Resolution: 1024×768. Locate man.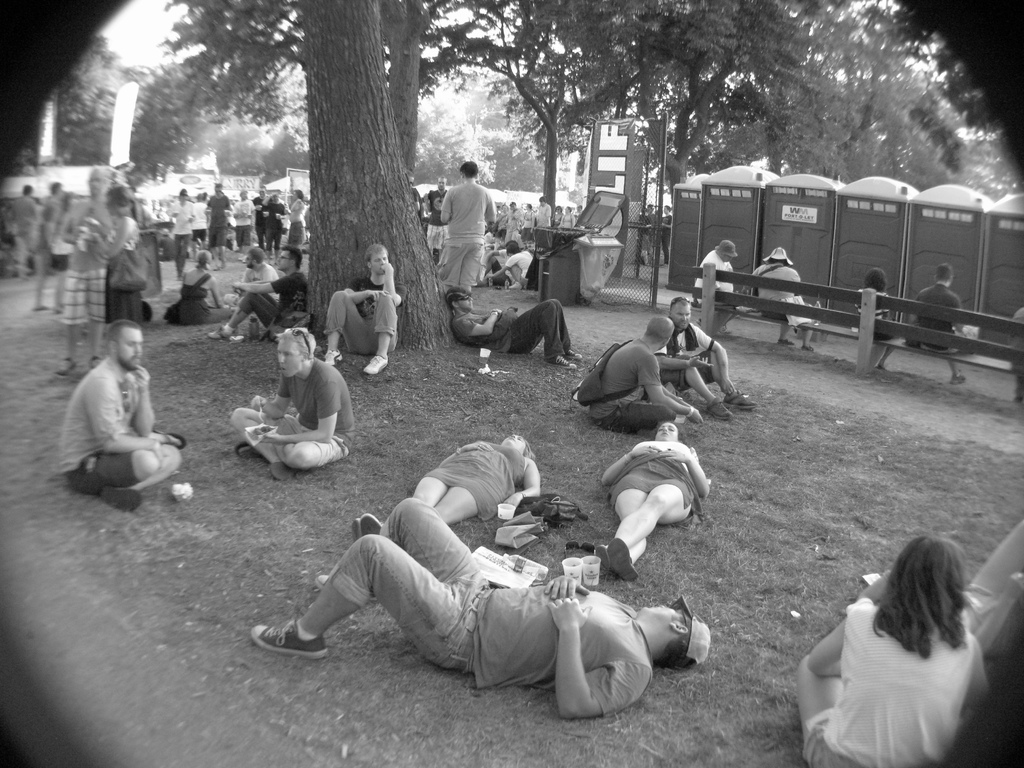
{"x1": 229, "y1": 324, "x2": 355, "y2": 483}.
